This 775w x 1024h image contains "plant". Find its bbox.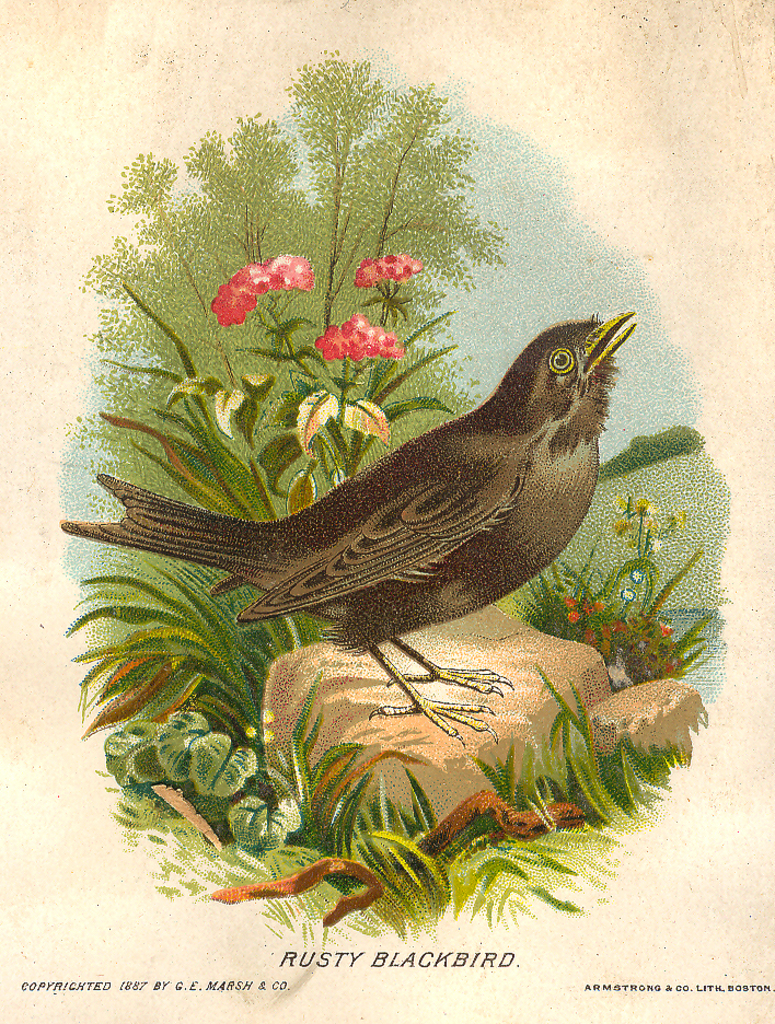
BBox(112, 683, 327, 870).
